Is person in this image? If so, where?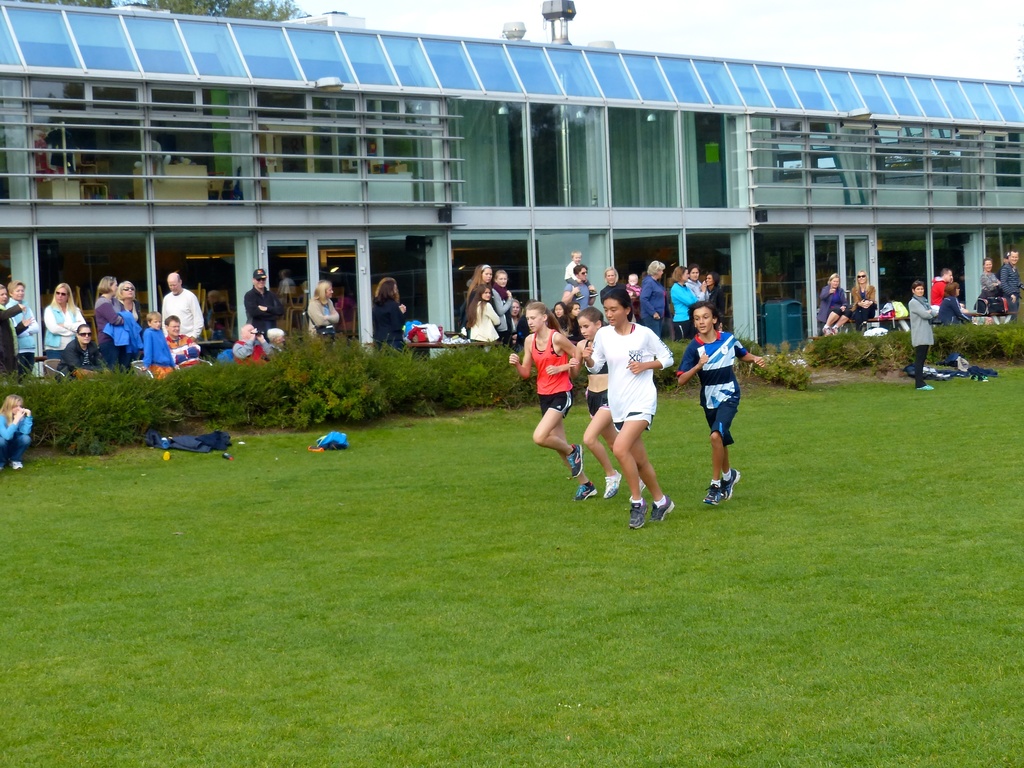
Yes, at pyautogui.locateOnScreen(673, 302, 766, 503).
